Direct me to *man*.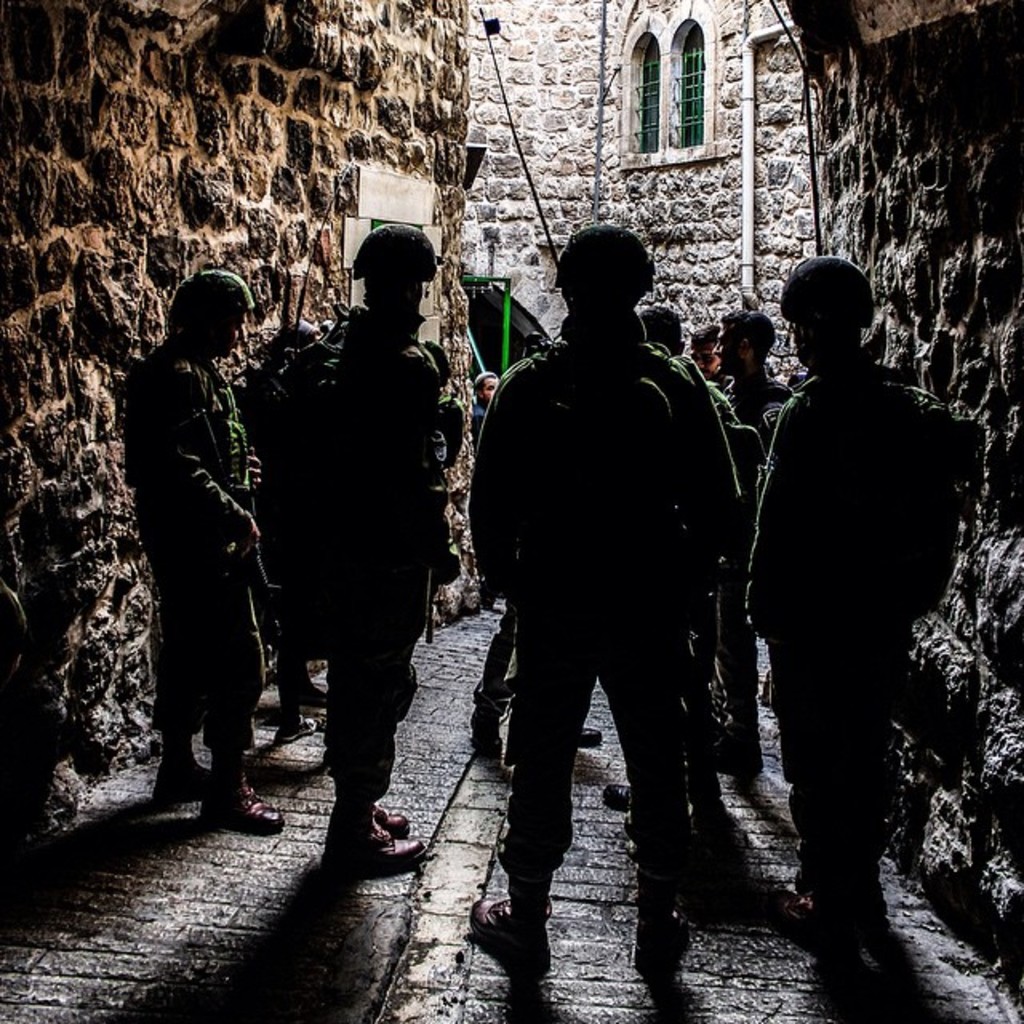
Direction: x1=651, y1=294, x2=690, y2=366.
